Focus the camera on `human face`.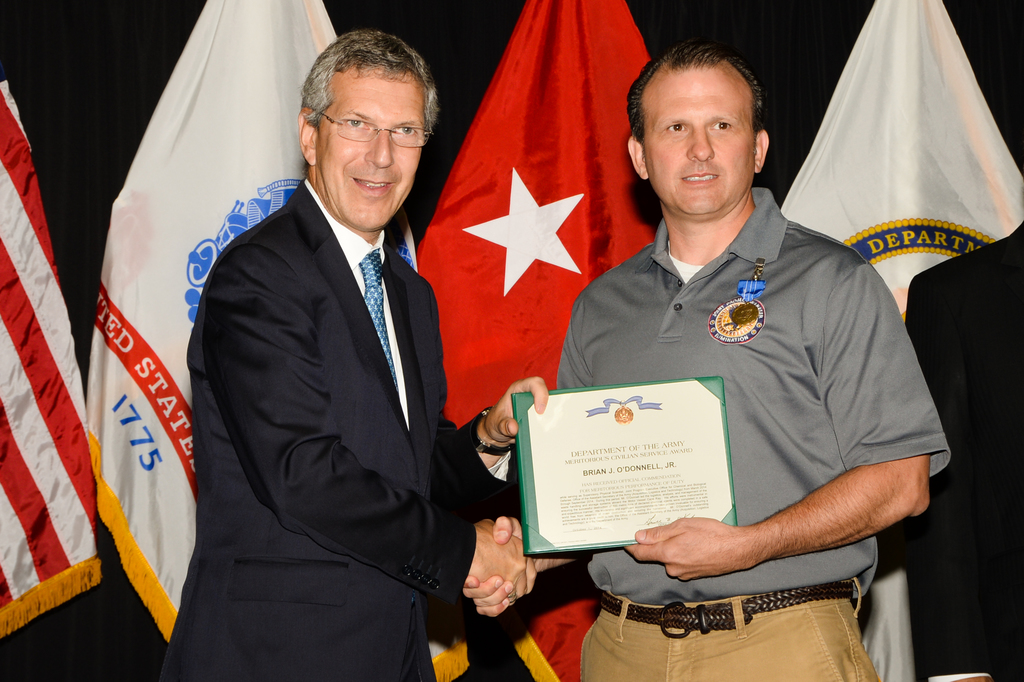
Focus region: <bbox>316, 59, 428, 230</bbox>.
